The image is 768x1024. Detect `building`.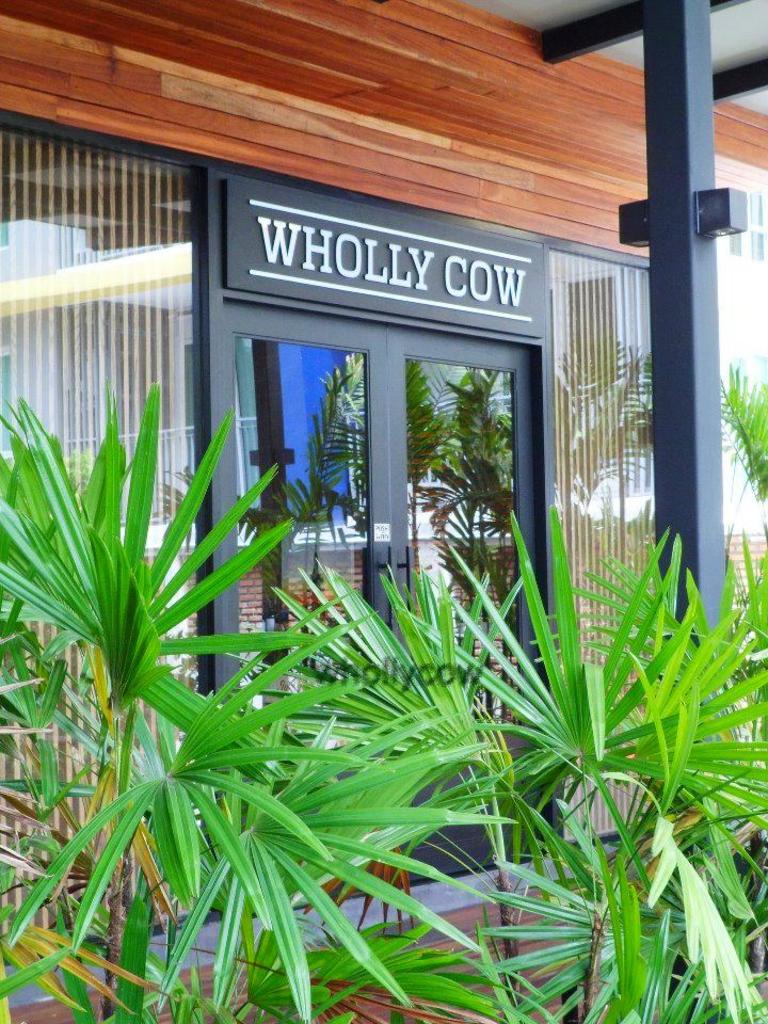
Detection: crop(0, 0, 767, 977).
